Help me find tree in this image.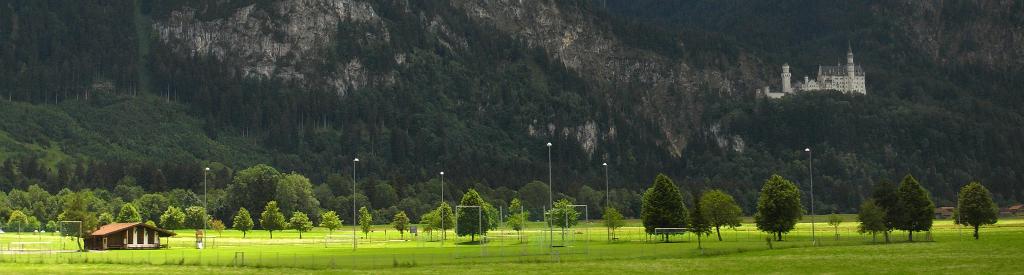
Found it: pyautogui.locateOnScreen(639, 171, 690, 242).
